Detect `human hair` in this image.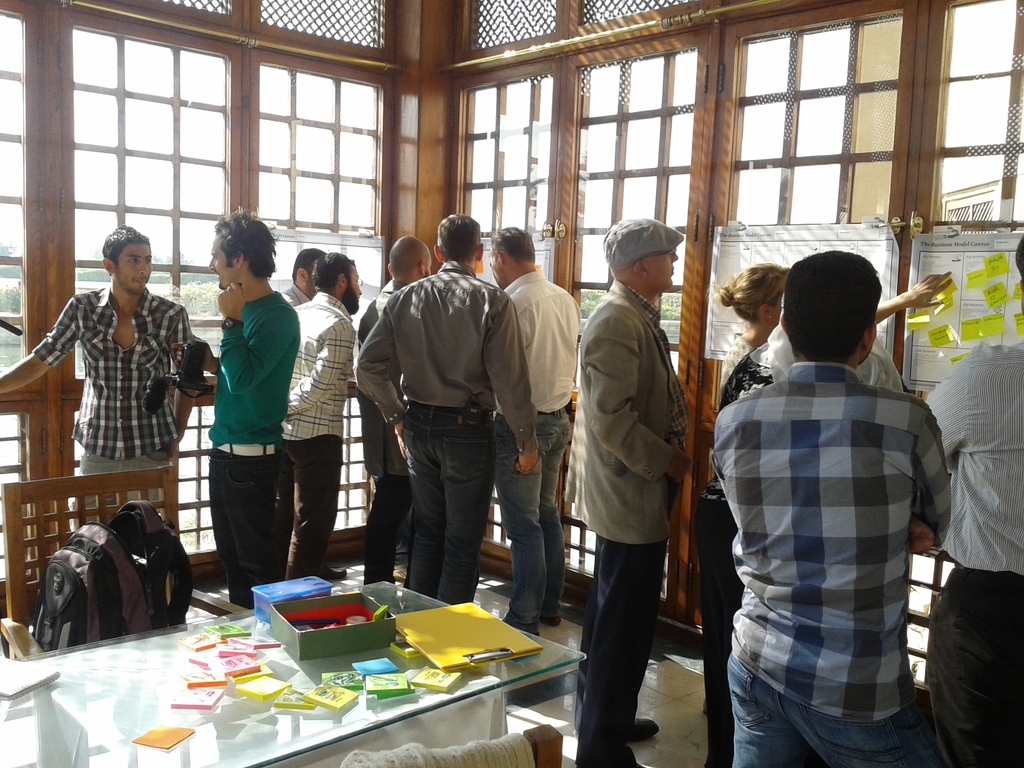
Detection: detection(436, 214, 484, 268).
